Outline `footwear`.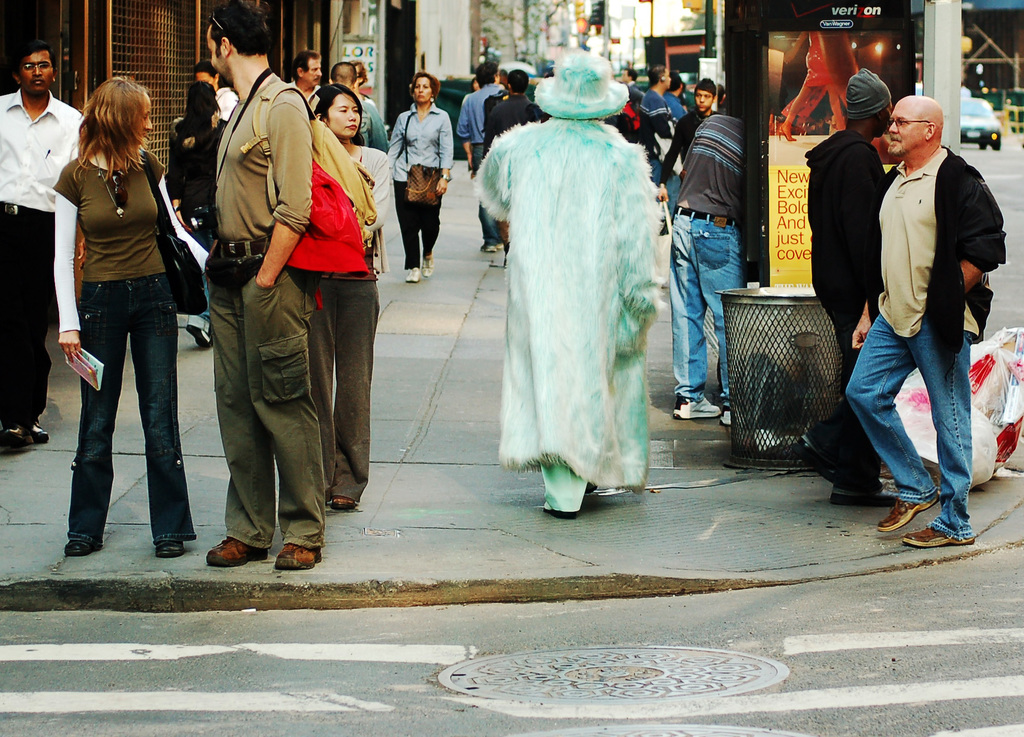
Outline: bbox(64, 541, 99, 557).
